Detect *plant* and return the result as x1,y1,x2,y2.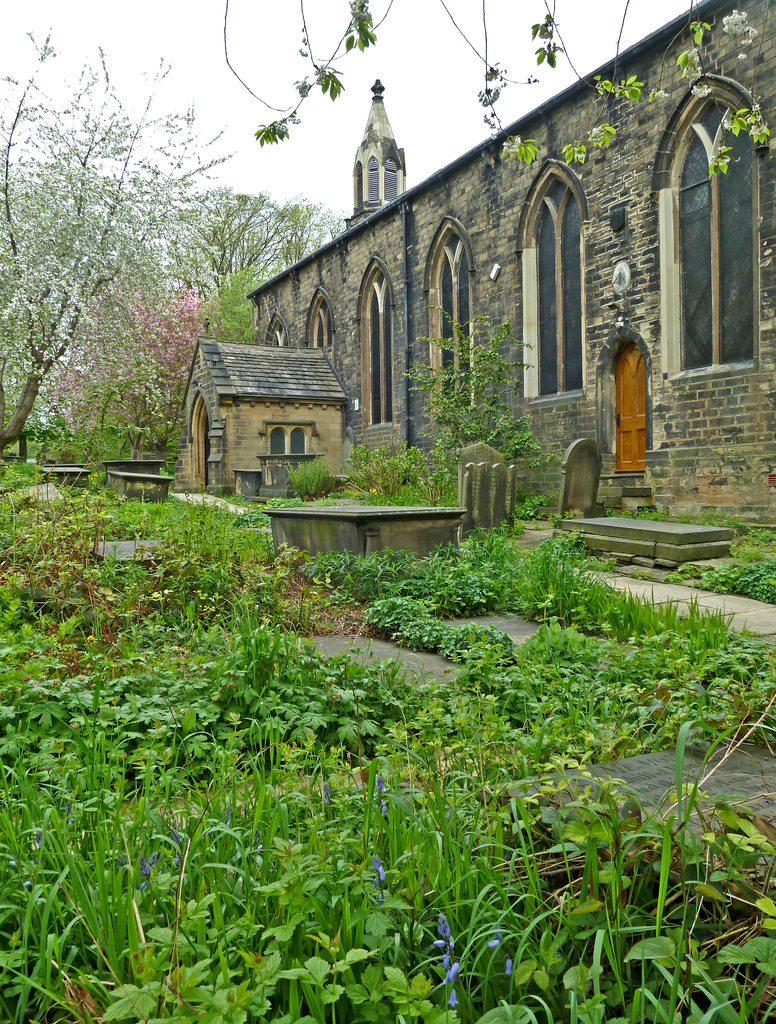
601,497,664,520.
